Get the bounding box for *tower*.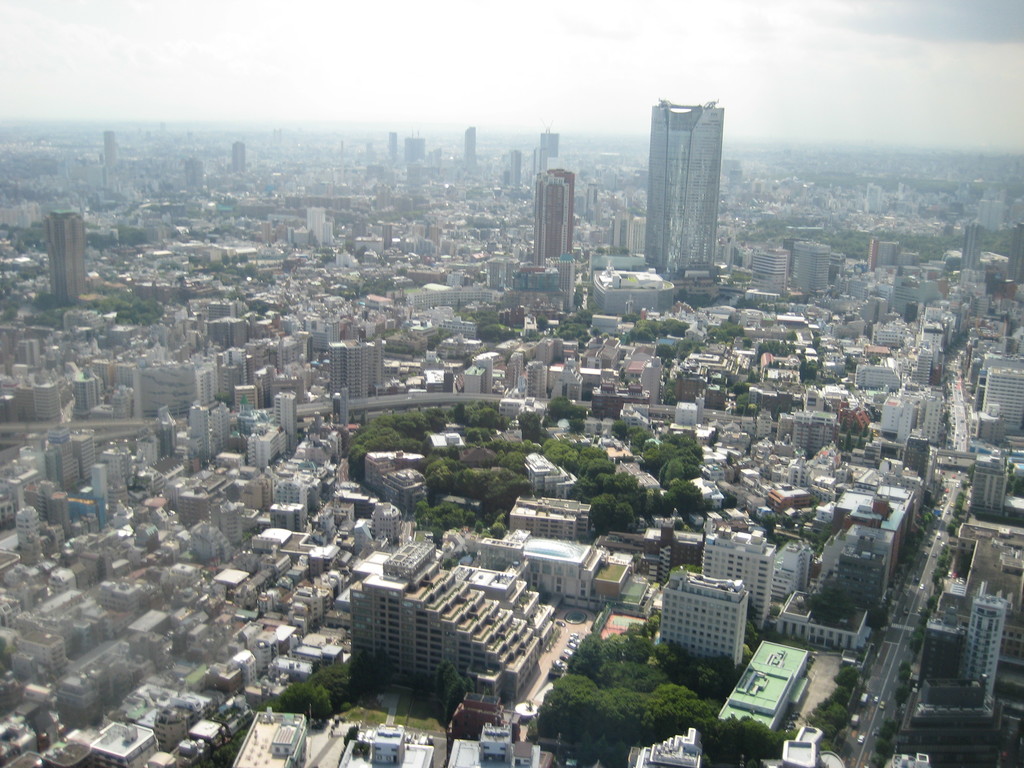
[x1=656, y1=576, x2=760, y2=664].
